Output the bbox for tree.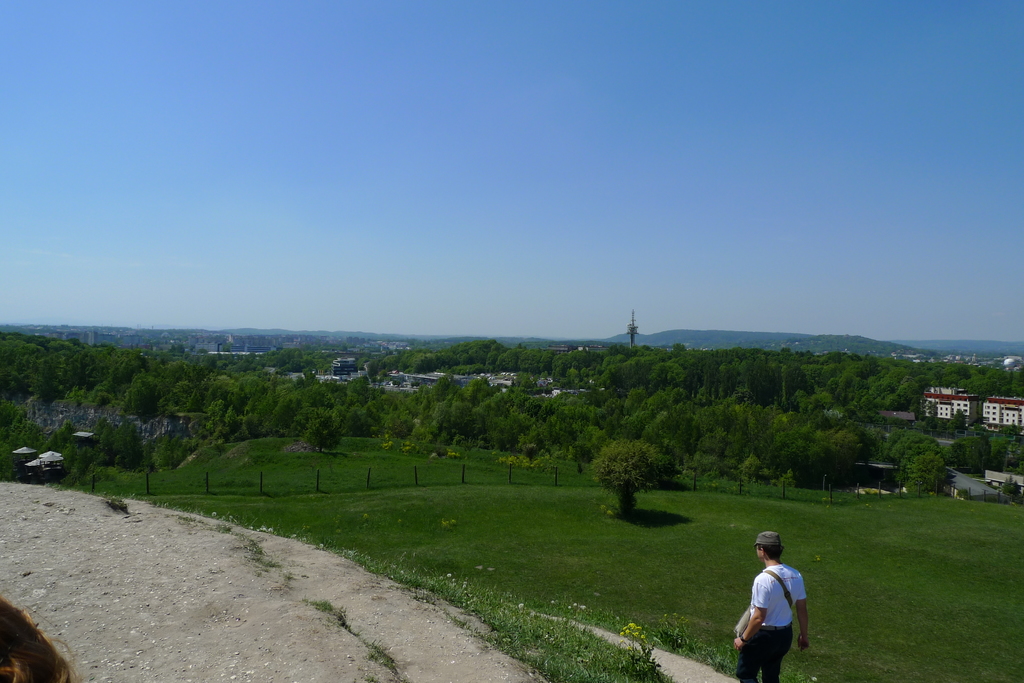
[596, 362, 615, 390].
